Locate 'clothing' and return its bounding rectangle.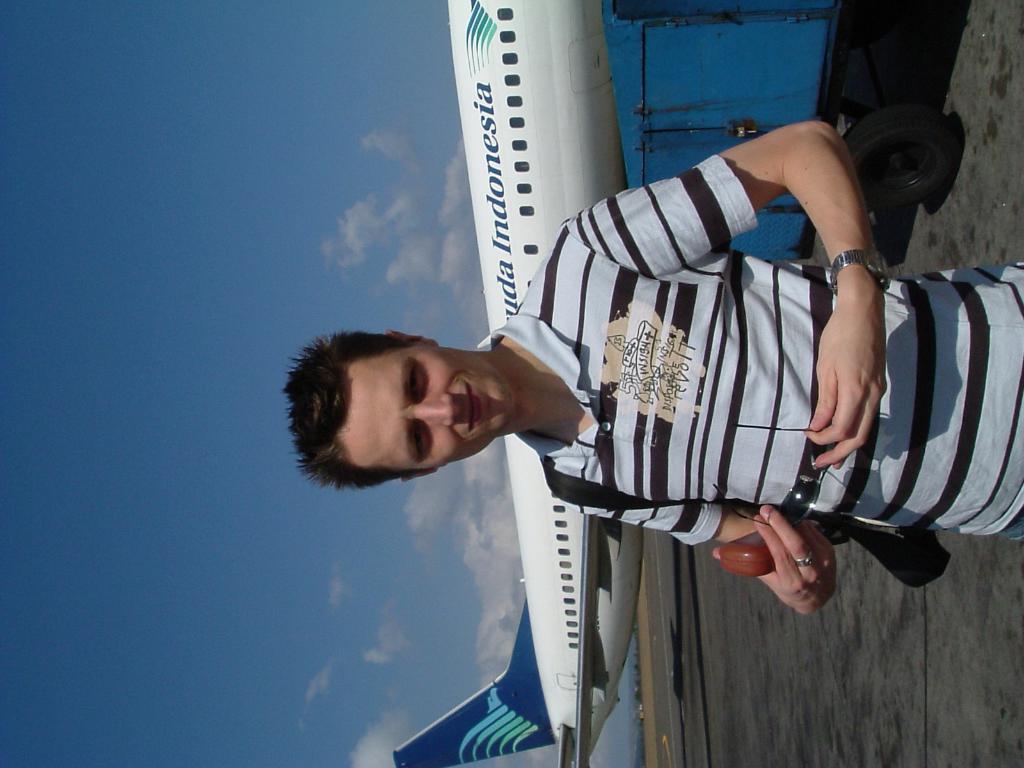
detection(500, 120, 932, 601).
